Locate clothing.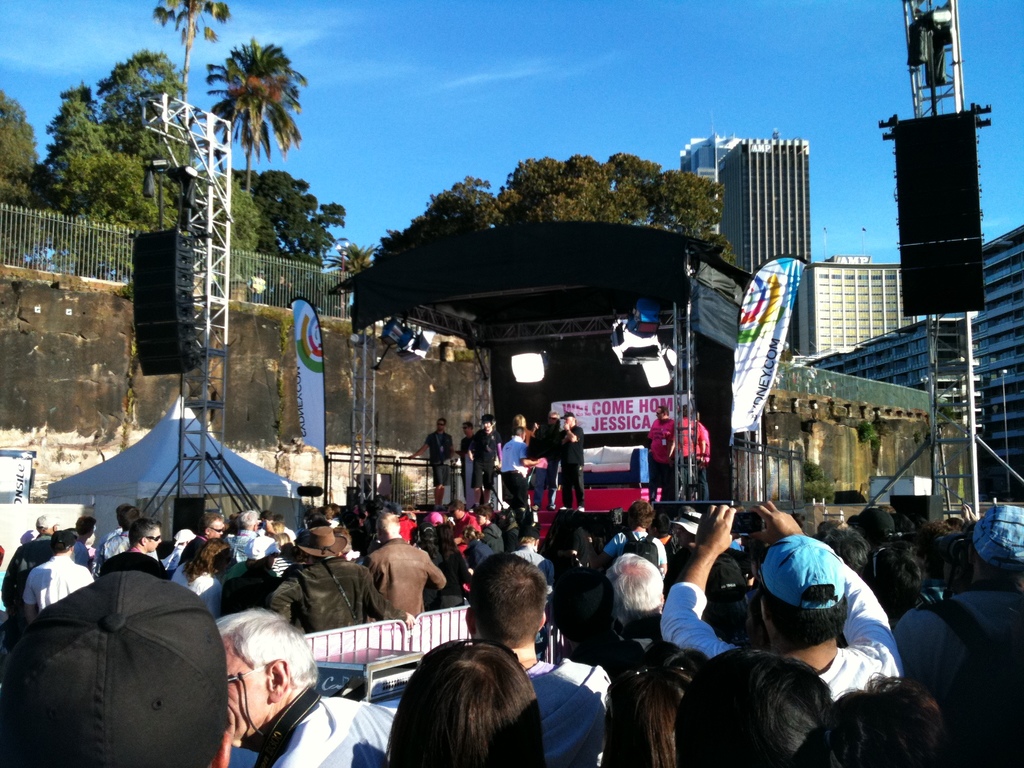
Bounding box: bbox=[426, 431, 456, 486].
